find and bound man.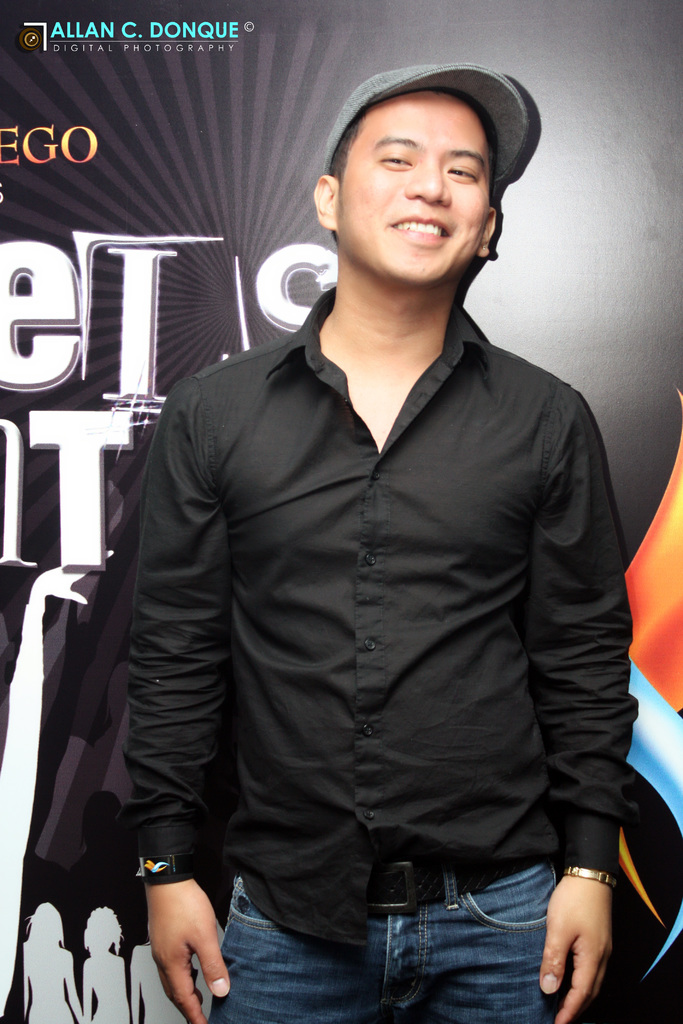
Bound: x1=106, y1=43, x2=640, y2=1014.
